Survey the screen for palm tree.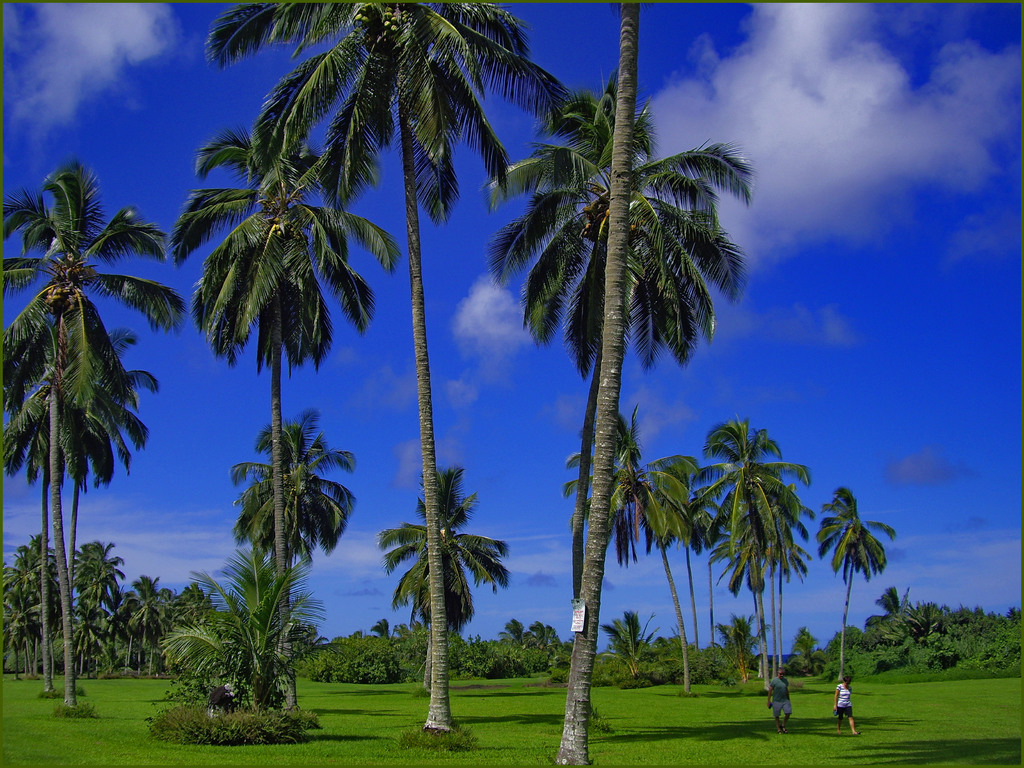
Survey found: <box>817,483,892,687</box>.
